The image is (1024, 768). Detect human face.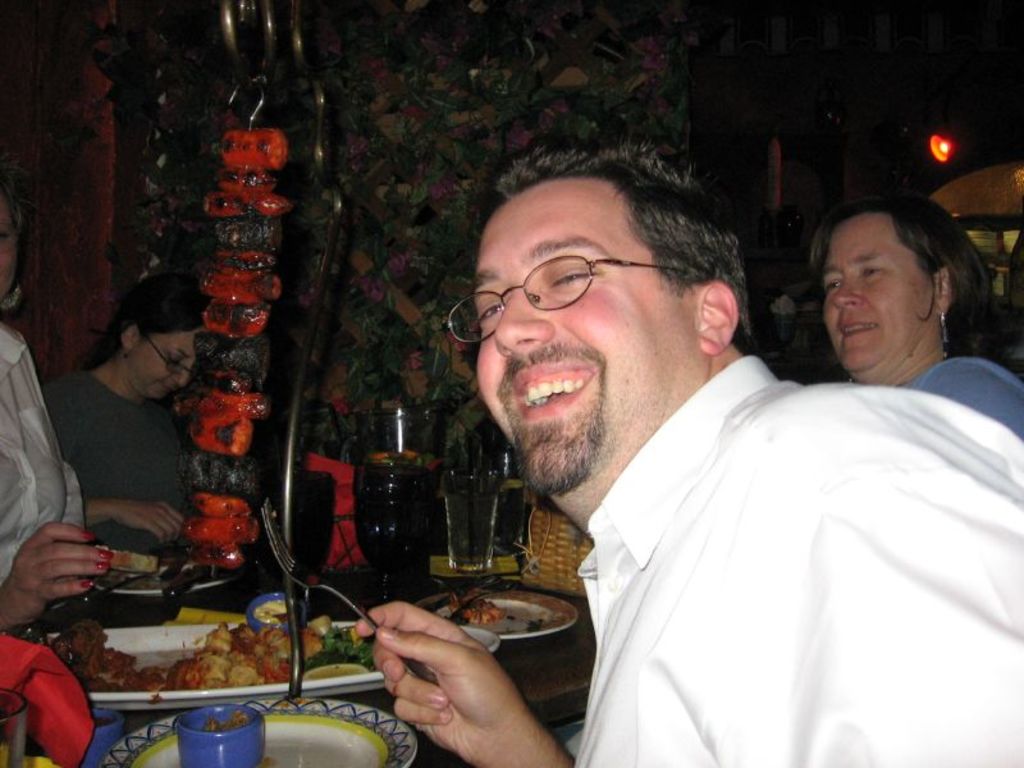
Detection: {"left": 462, "top": 193, "right": 698, "bottom": 506}.
